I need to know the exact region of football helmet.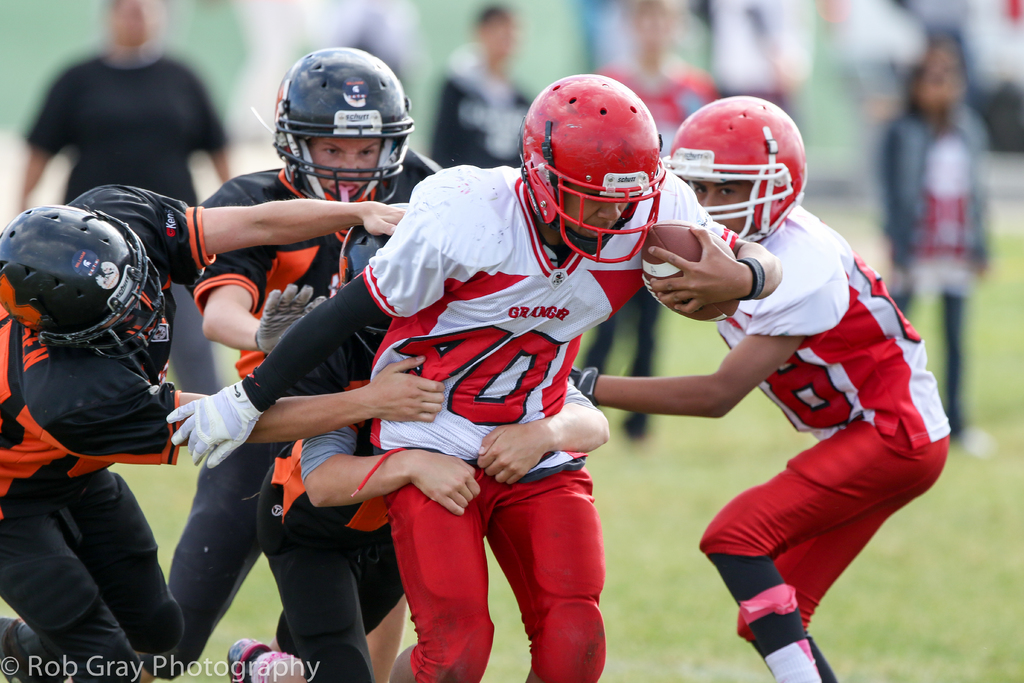
Region: 0/204/169/361.
